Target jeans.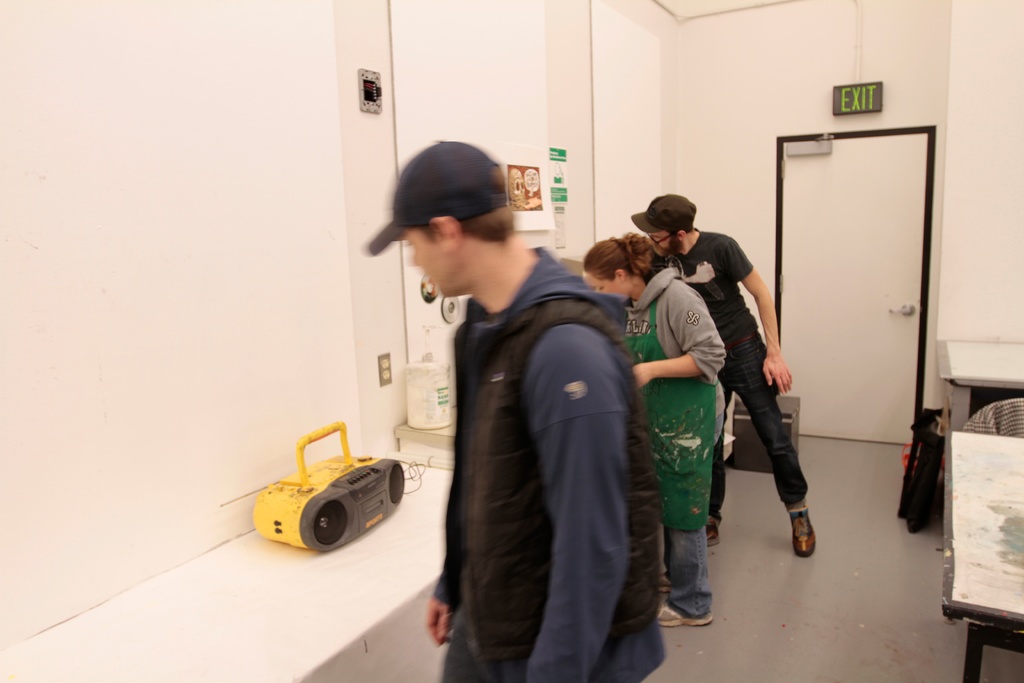
Target region: Rect(444, 611, 486, 682).
